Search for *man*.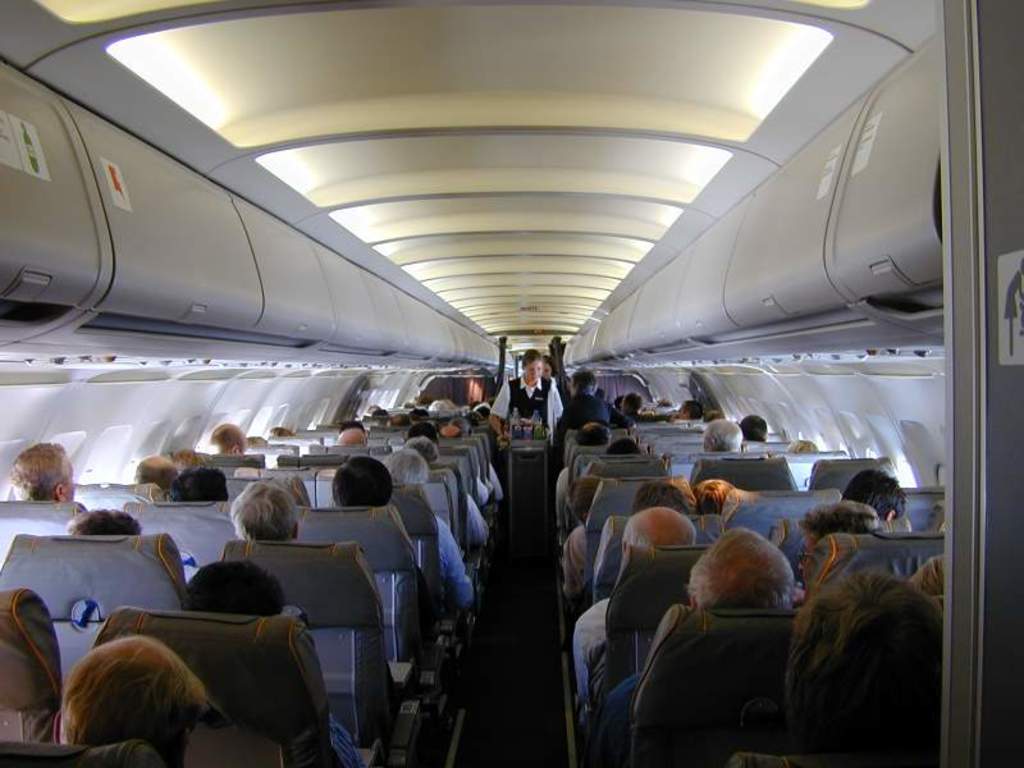
Found at 553, 421, 609, 529.
